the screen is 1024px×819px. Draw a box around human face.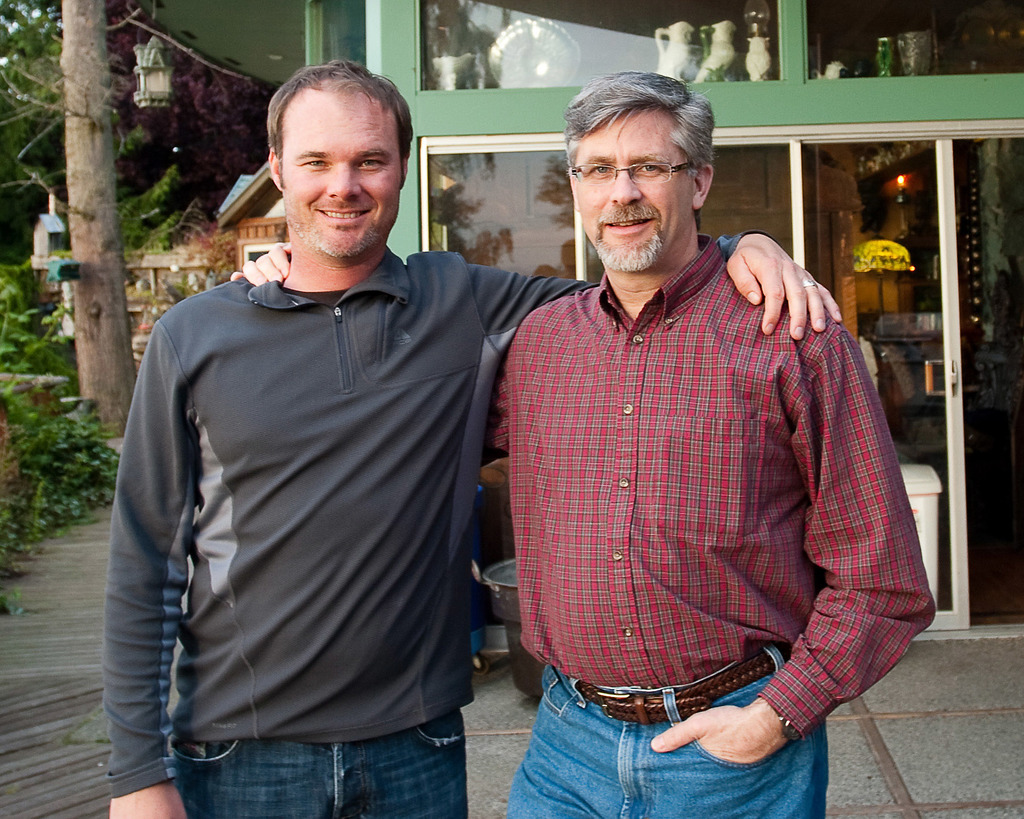
rect(280, 84, 402, 255).
